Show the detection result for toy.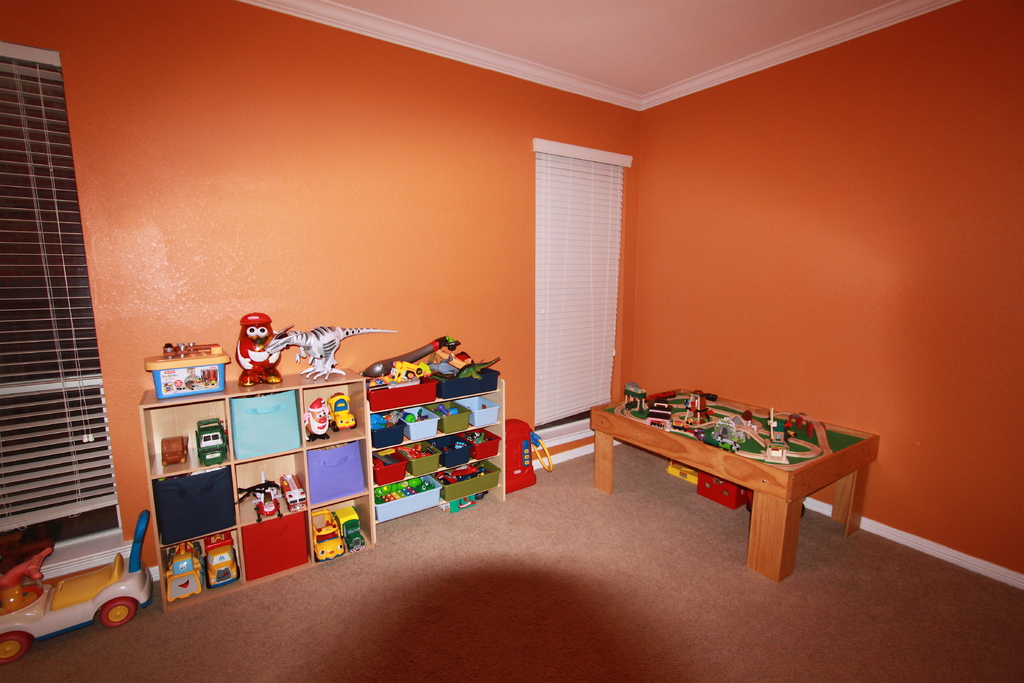
[378,357,430,381].
